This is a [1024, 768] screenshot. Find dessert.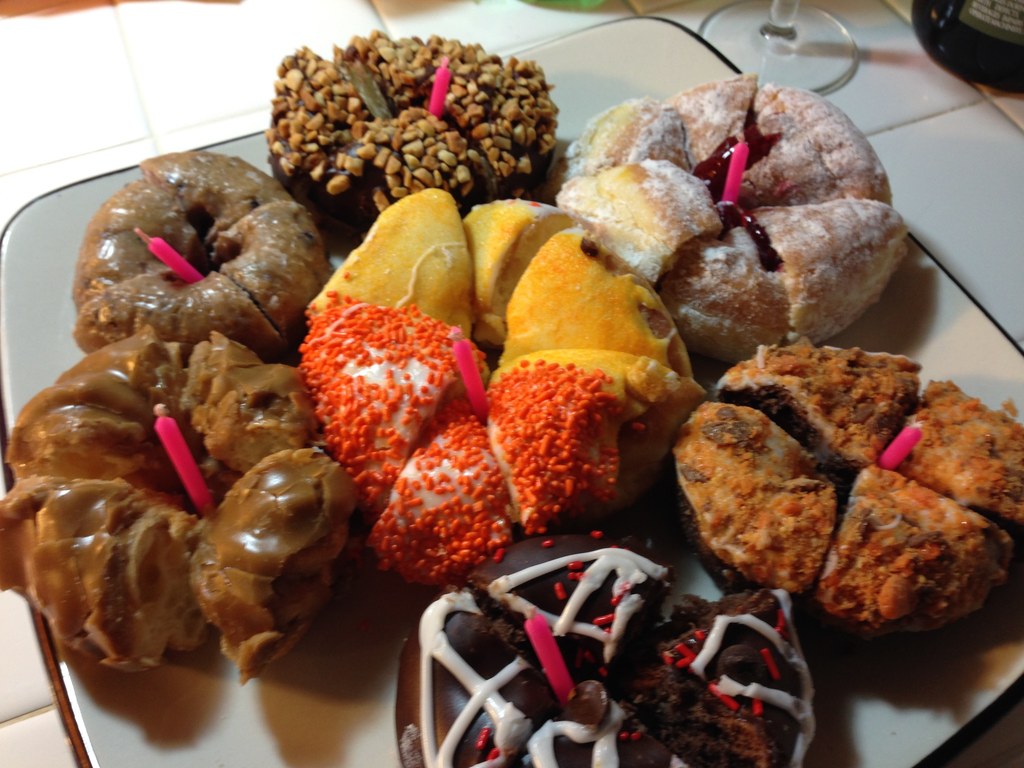
Bounding box: 672:331:1022:627.
